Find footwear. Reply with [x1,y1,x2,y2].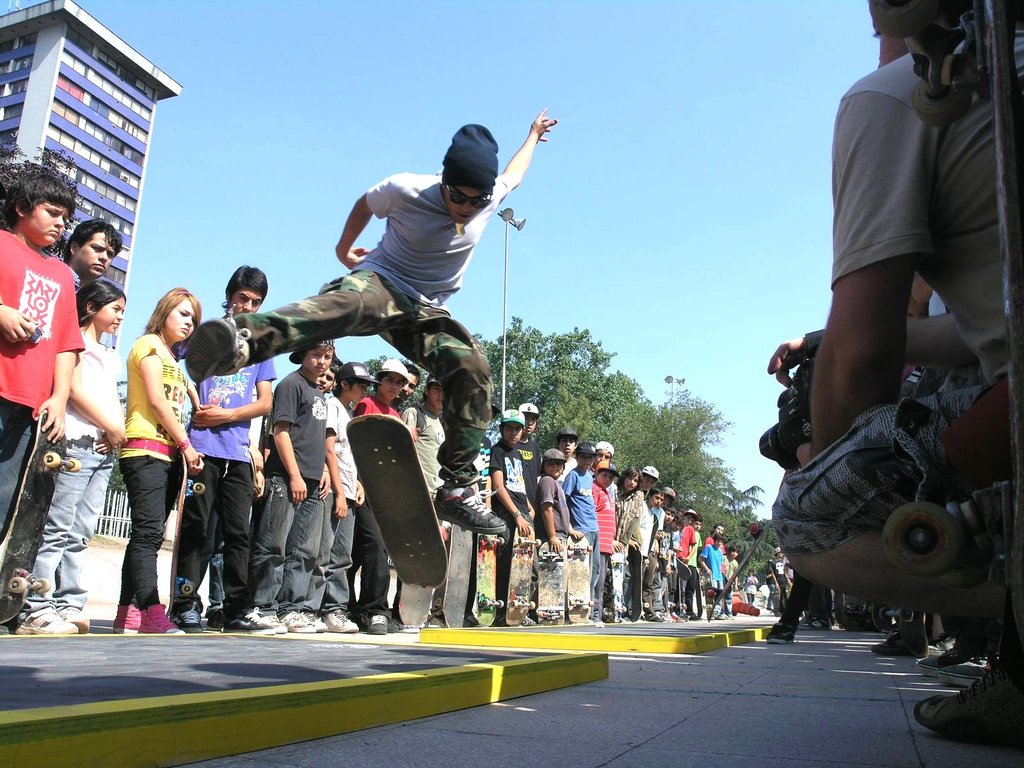
[520,614,538,624].
